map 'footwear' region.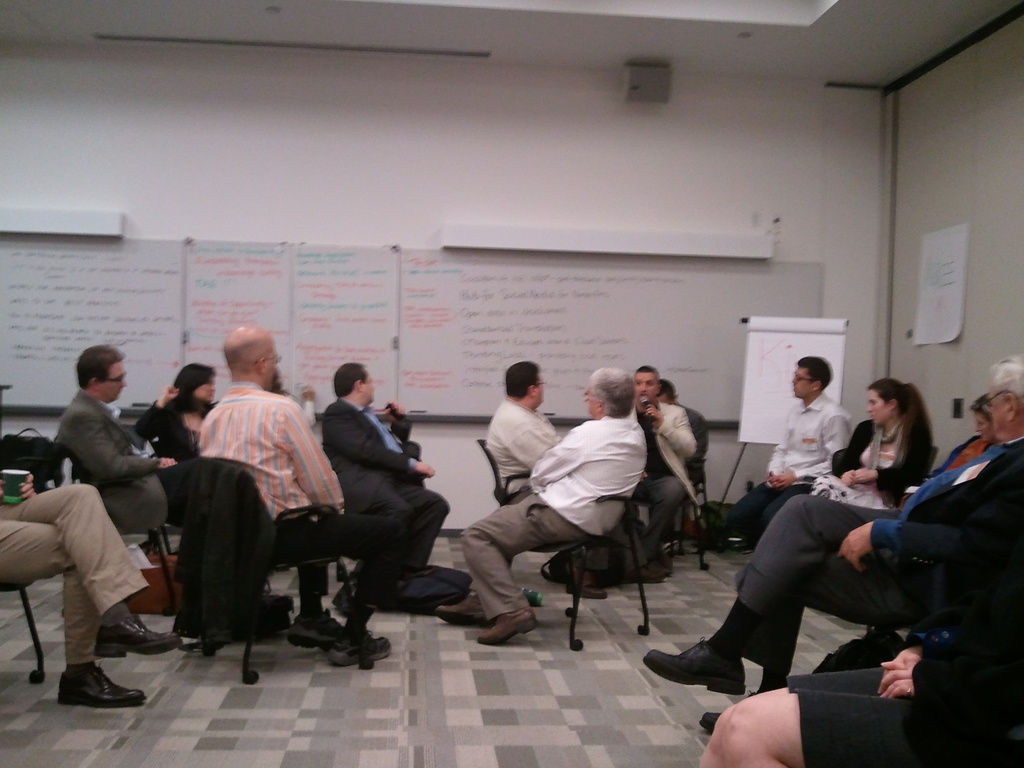
Mapped to rect(622, 556, 673, 586).
